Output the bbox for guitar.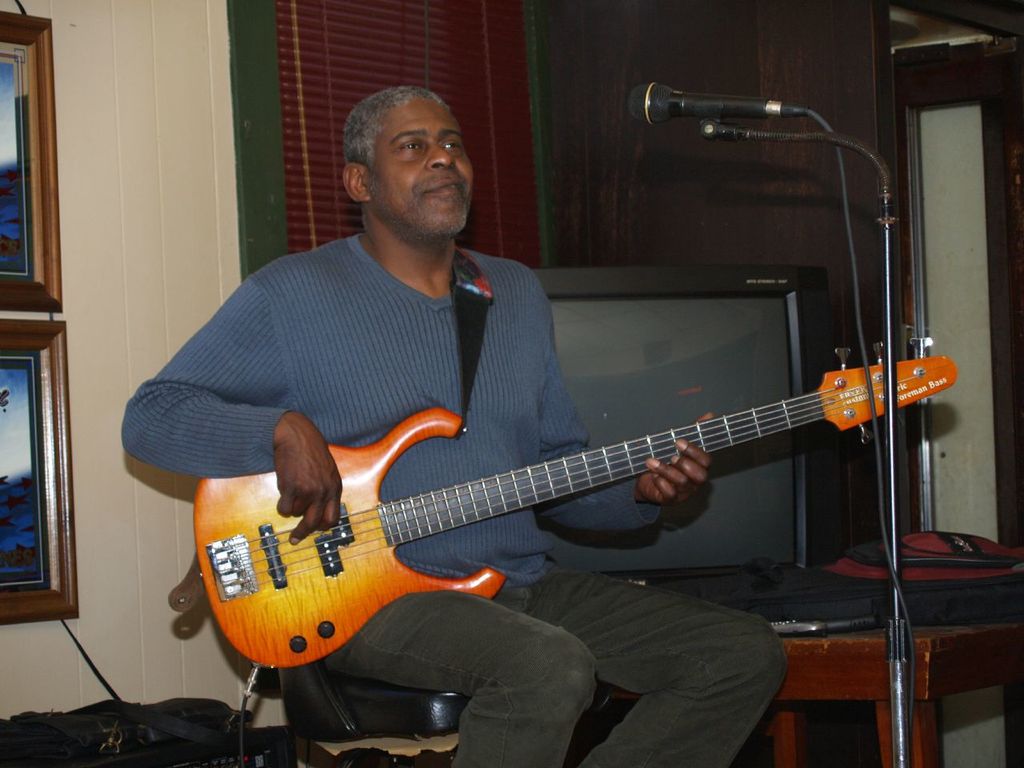
193 322 958 670.
